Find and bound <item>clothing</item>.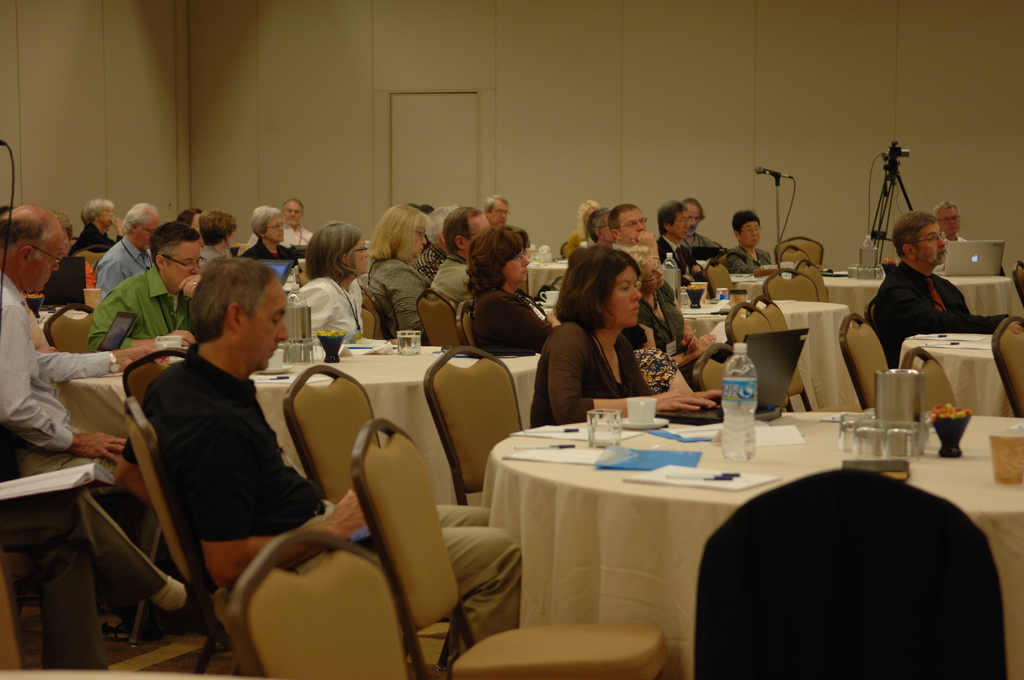
Bound: (left=655, top=230, right=677, bottom=263).
